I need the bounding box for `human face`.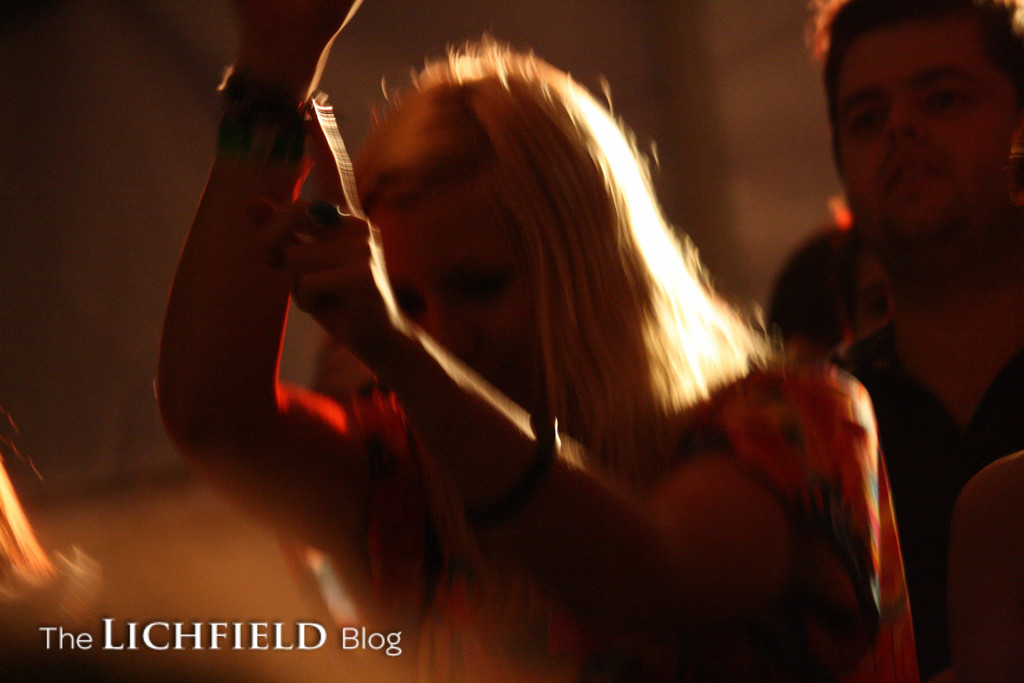
Here it is: locate(822, 9, 1008, 268).
